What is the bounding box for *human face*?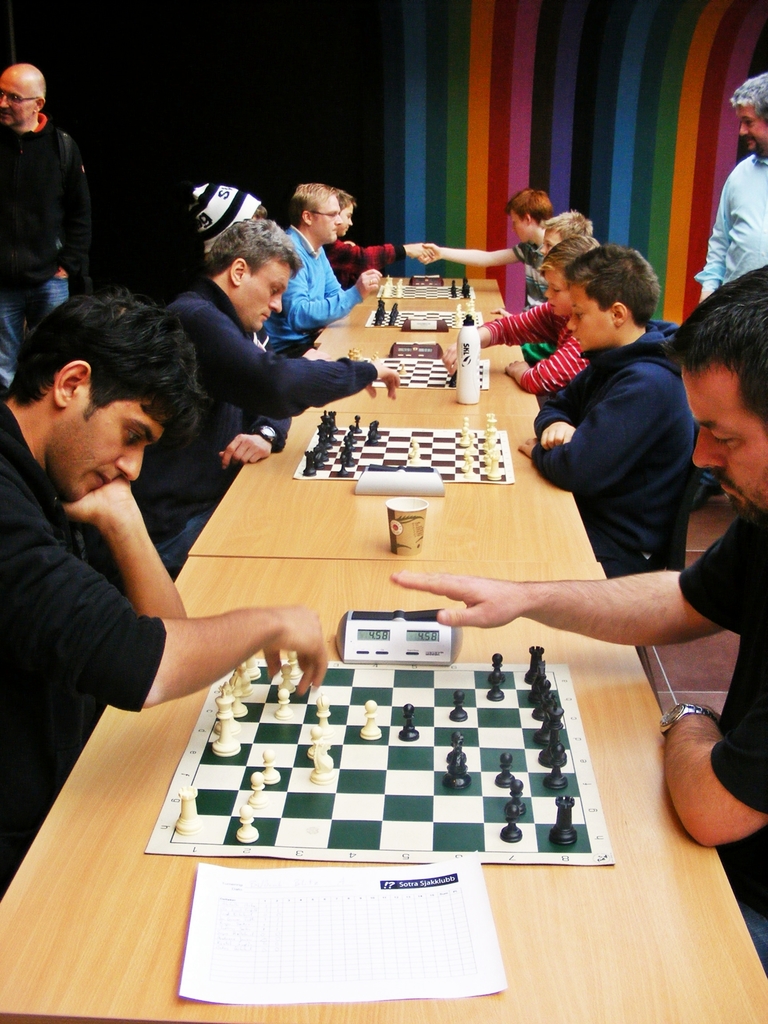
(left=0, top=70, right=33, bottom=123).
